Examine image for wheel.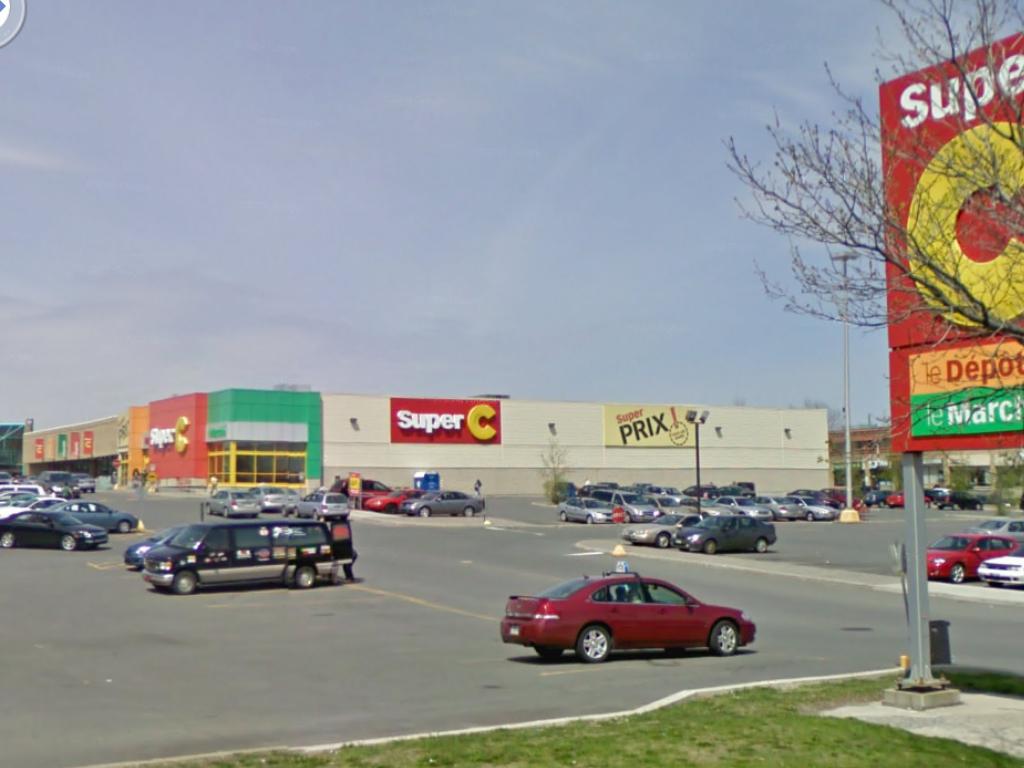
Examination result: {"x1": 654, "y1": 534, "x2": 668, "y2": 546}.
